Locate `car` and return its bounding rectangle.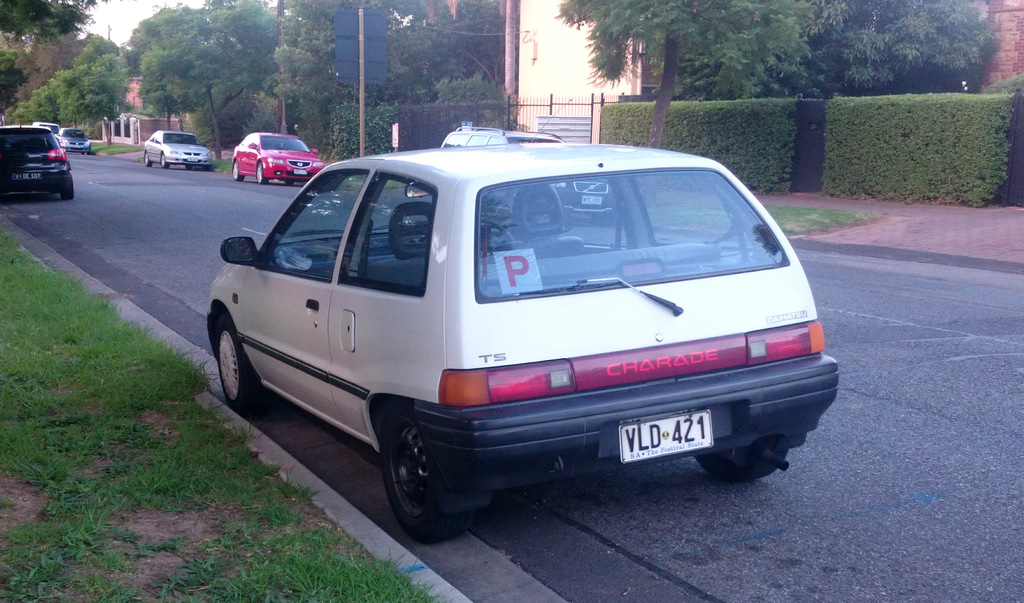
[x1=441, y1=124, x2=561, y2=148].
